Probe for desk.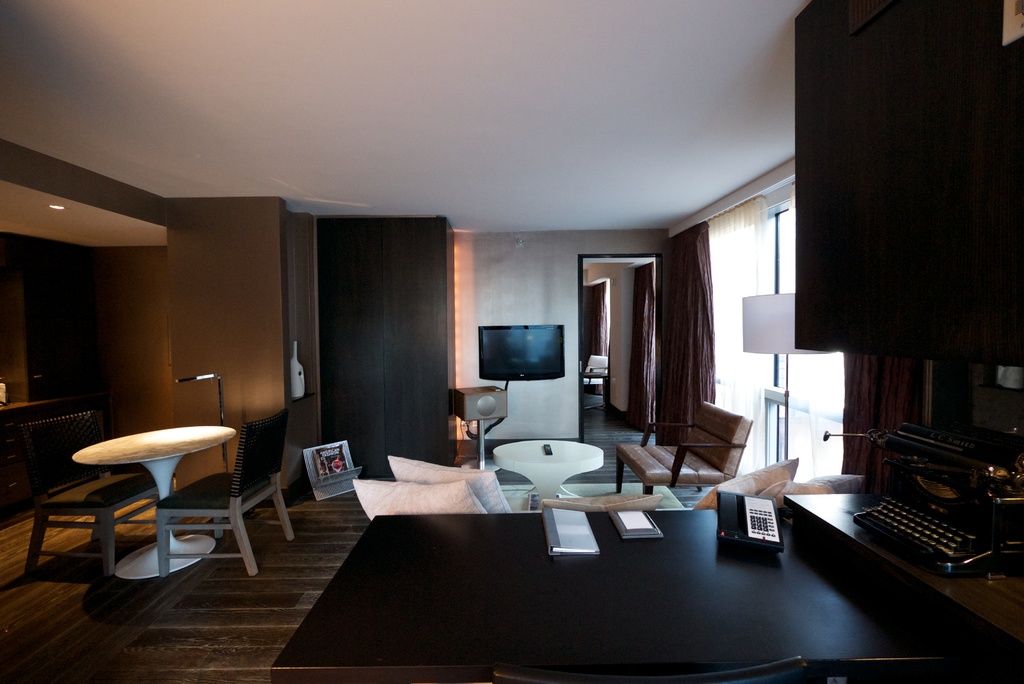
Probe result: bbox=[239, 469, 964, 681].
